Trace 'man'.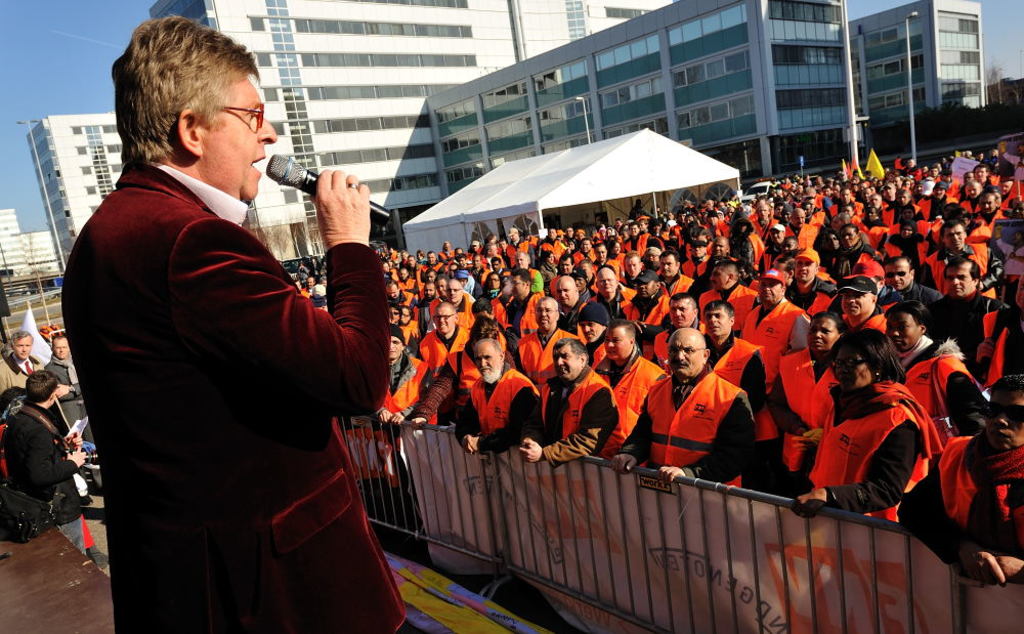
Traced to BBox(825, 282, 889, 346).
